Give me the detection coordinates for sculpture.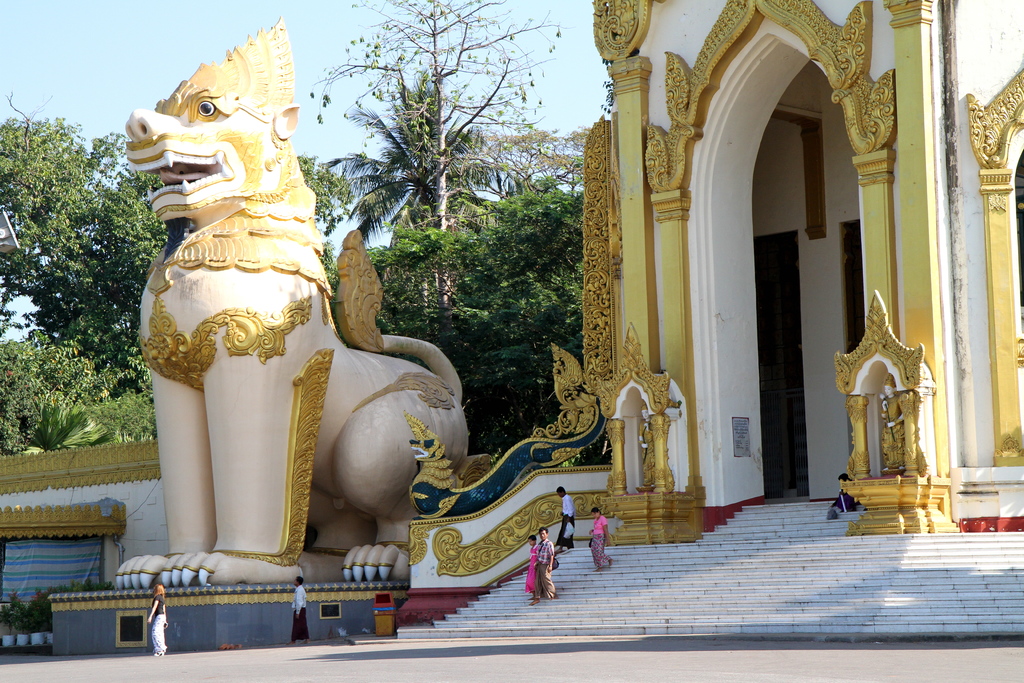
left=123, top=57, right=468, bottom=604.
